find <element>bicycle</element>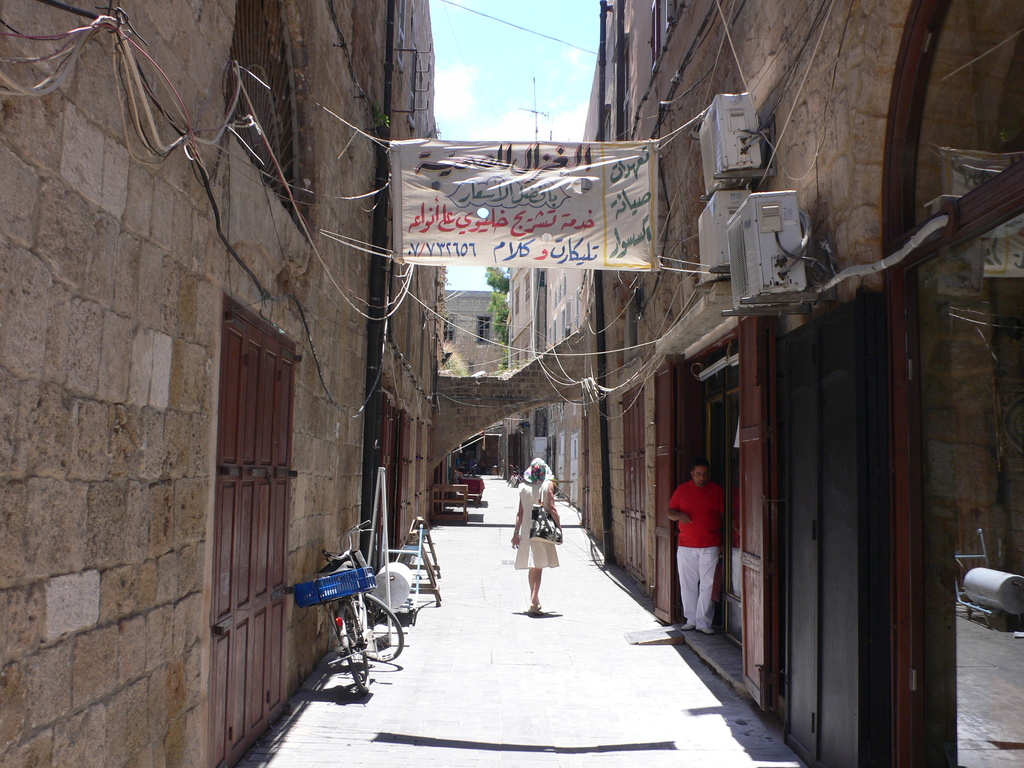
crop(285, 540, 403, 717)
